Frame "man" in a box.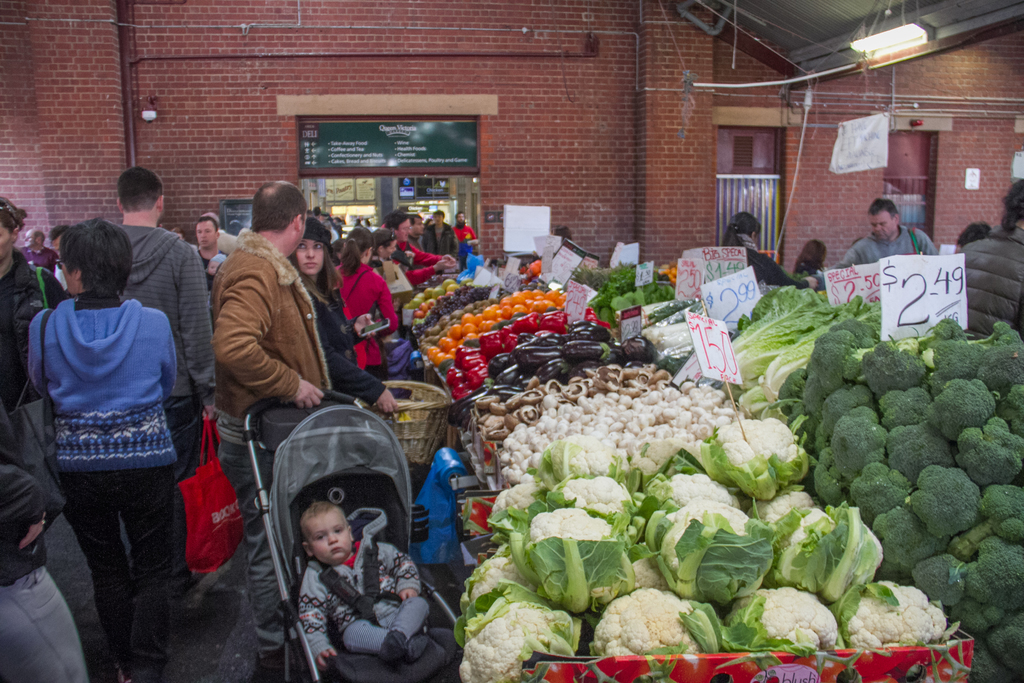
(left=800, top=199, right=943, bottom=293).
